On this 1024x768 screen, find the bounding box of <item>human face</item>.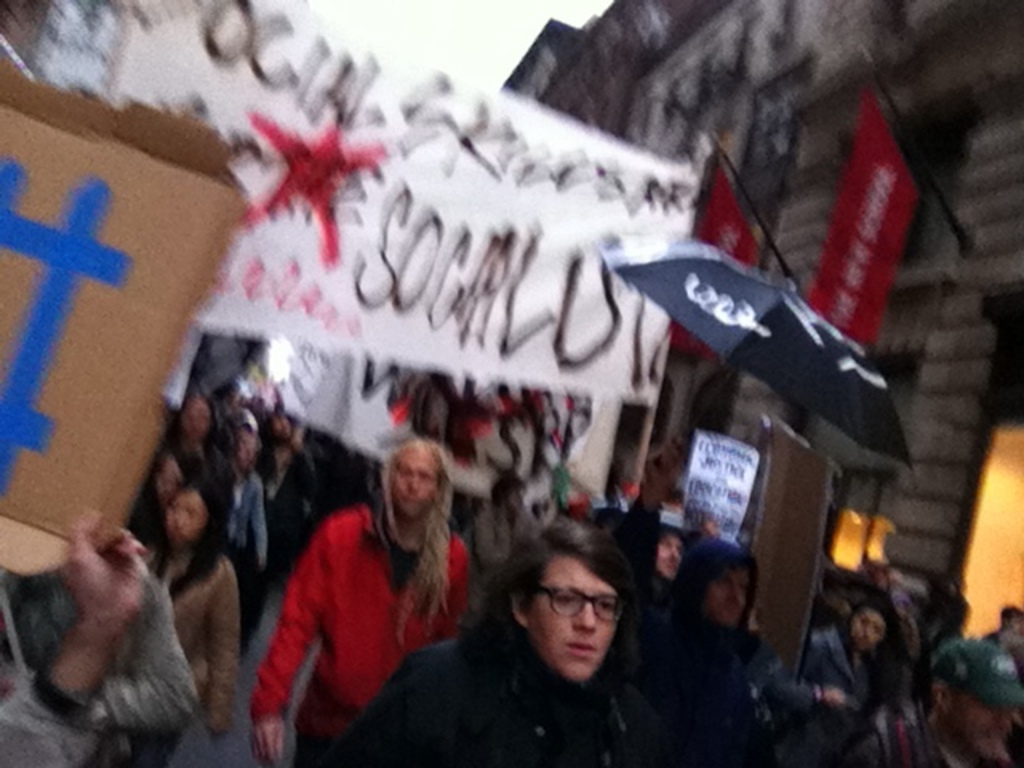
Bounding box: region(659, 531, 678, 571).
